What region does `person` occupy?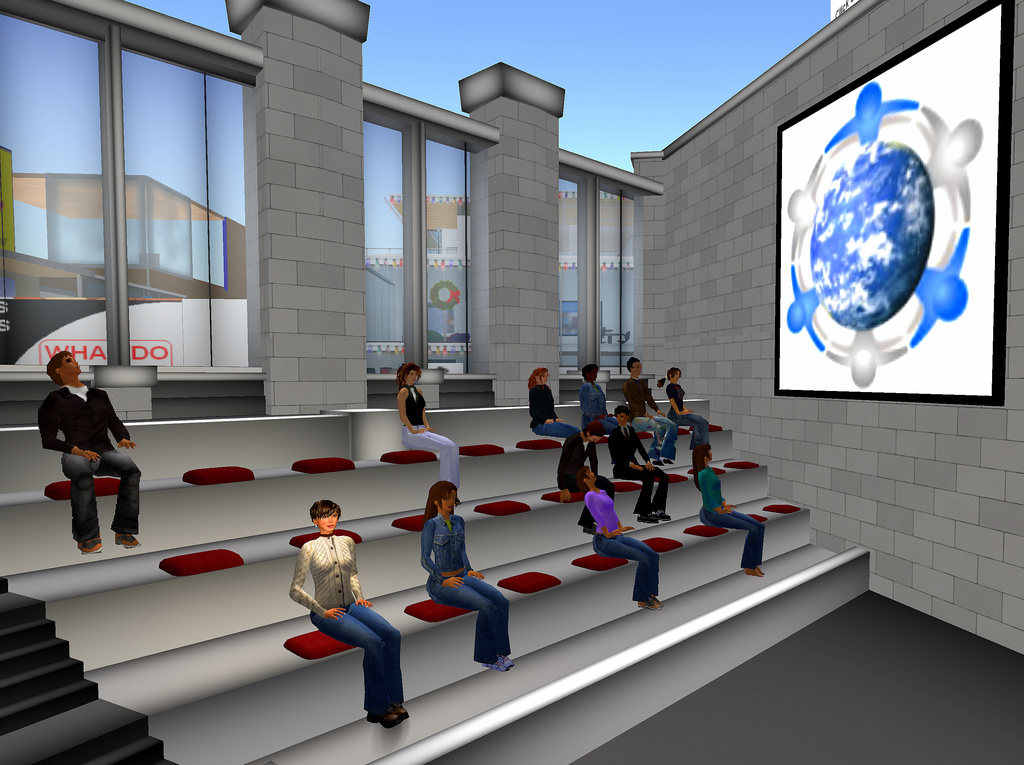
<region>574, 462, 665, 613</region>.
